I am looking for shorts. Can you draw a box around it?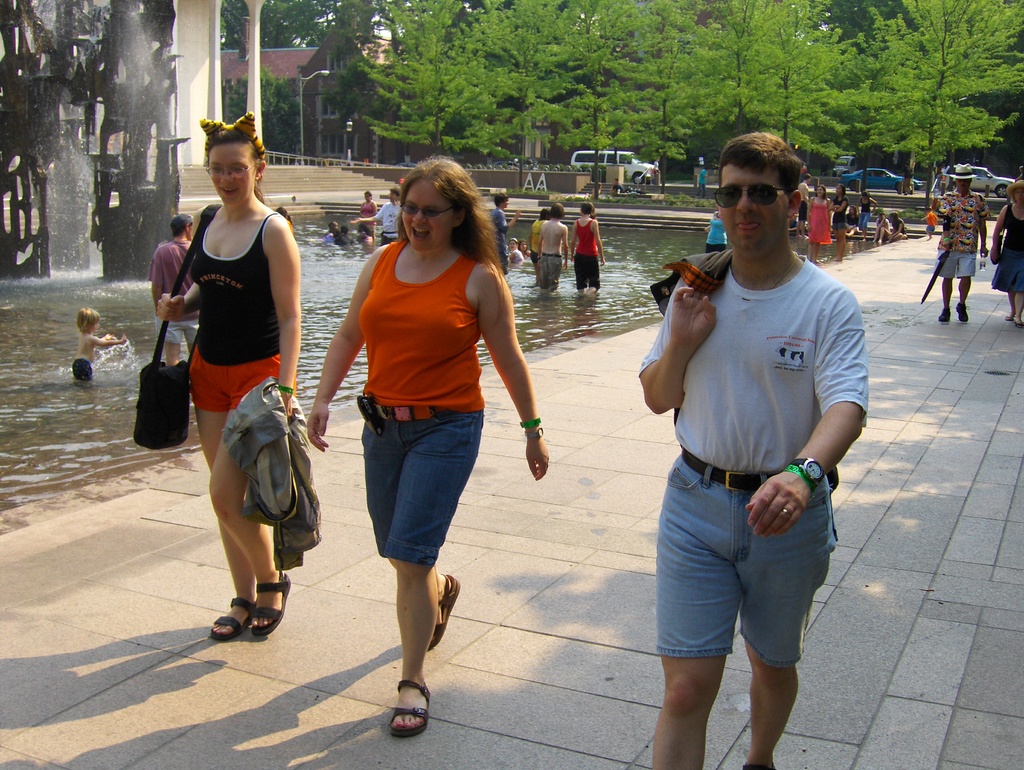
Sure, the bounding box is {"x1": 360, "y1": 403, "x2": 484, "y2": 565}.
